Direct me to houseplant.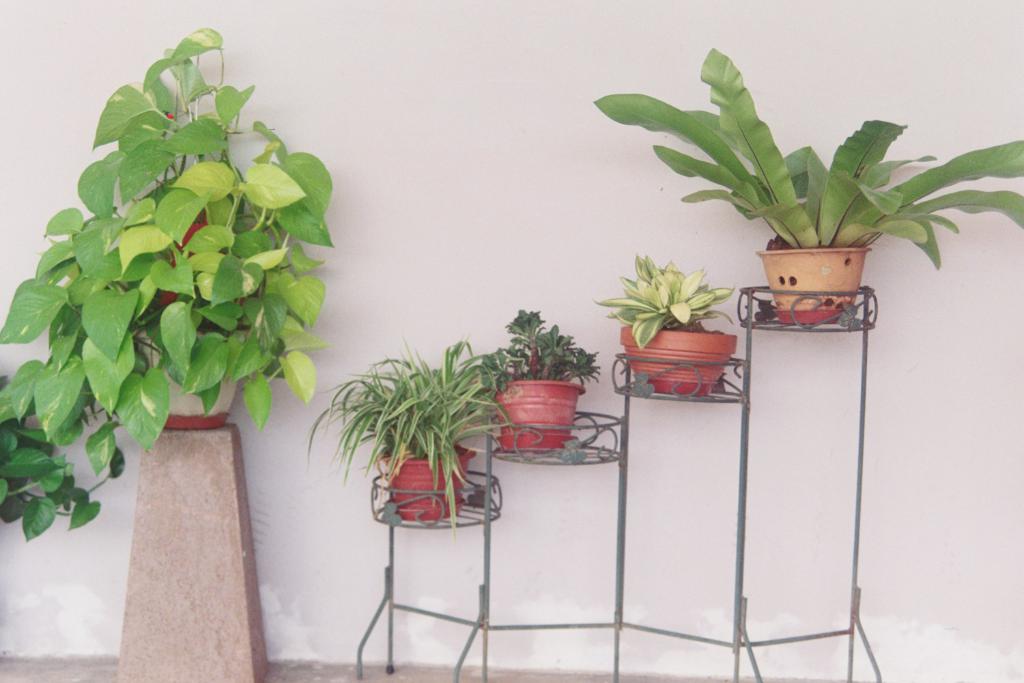
Direction: {"x1": 0, "y1": 19, "x2": 334, "y2": 540}.
